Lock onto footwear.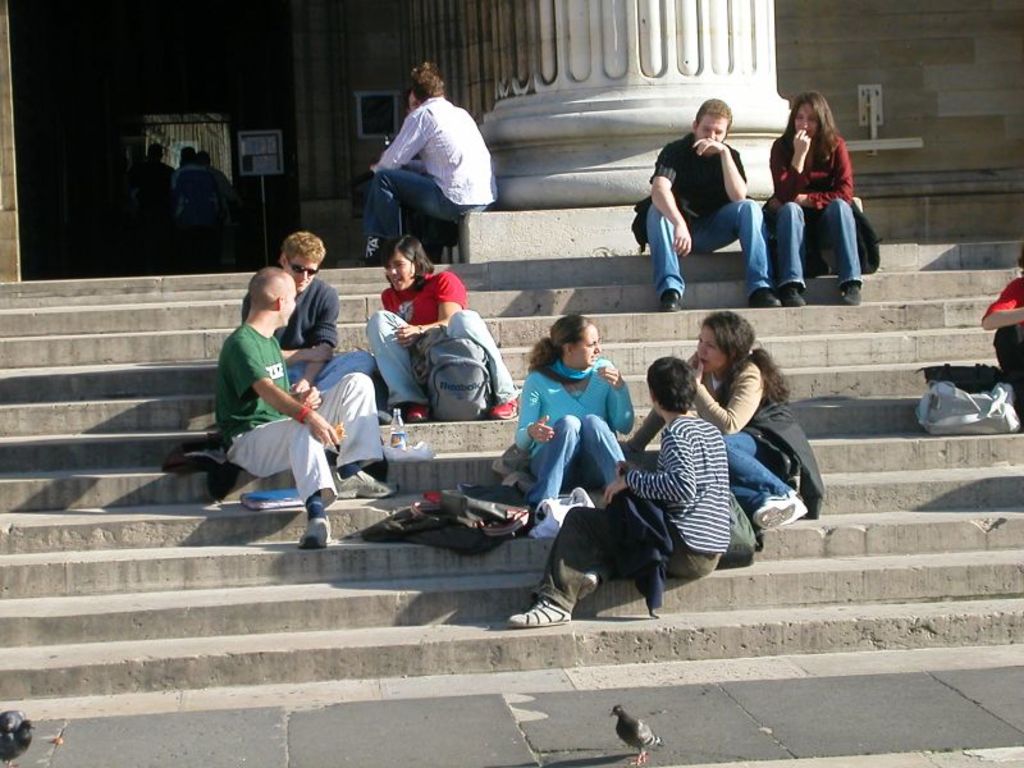
Locked: 404 403 435 422.
